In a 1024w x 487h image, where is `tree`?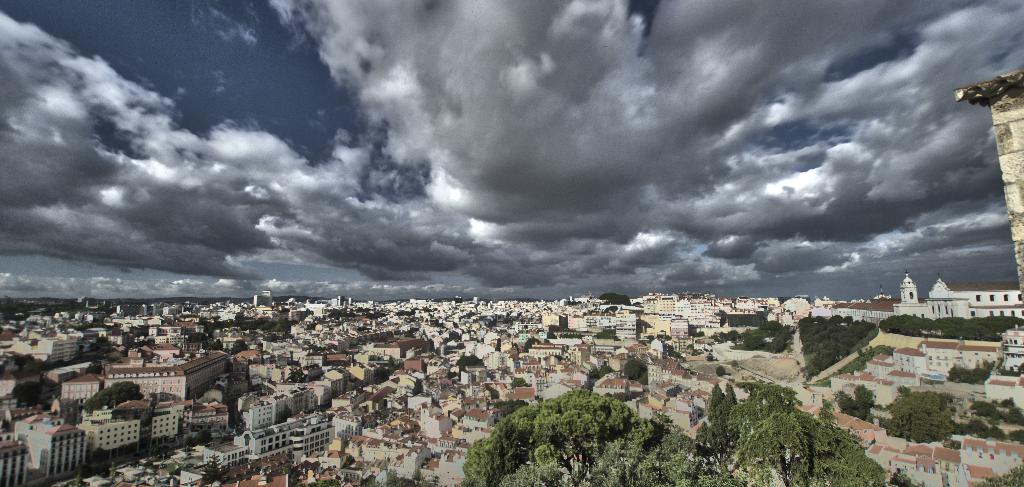
964:404:1023:420.
